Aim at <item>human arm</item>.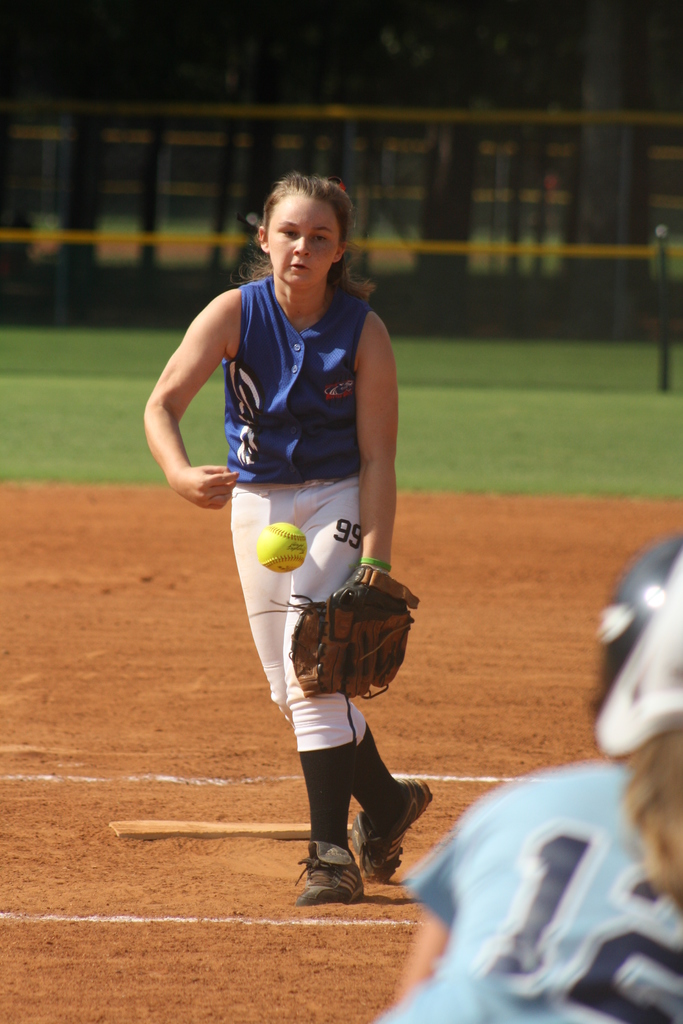
Aimed at {"x1": 390, "y1": 840, "x2": 456, "y2": 1008}.
